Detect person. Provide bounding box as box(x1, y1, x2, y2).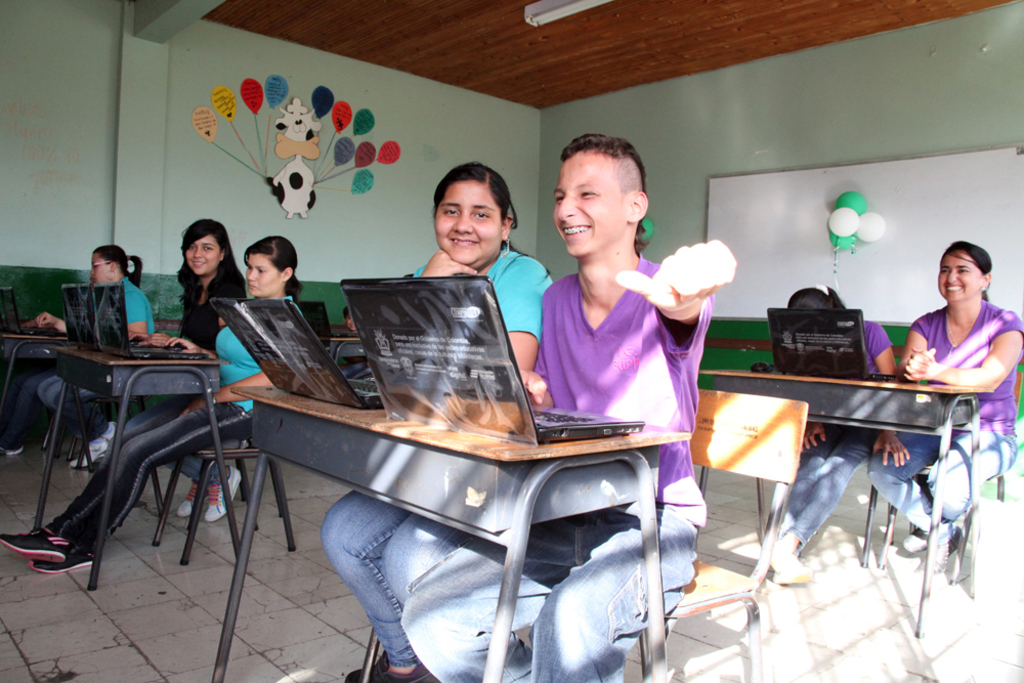
box(319, 160, 557, 682).
